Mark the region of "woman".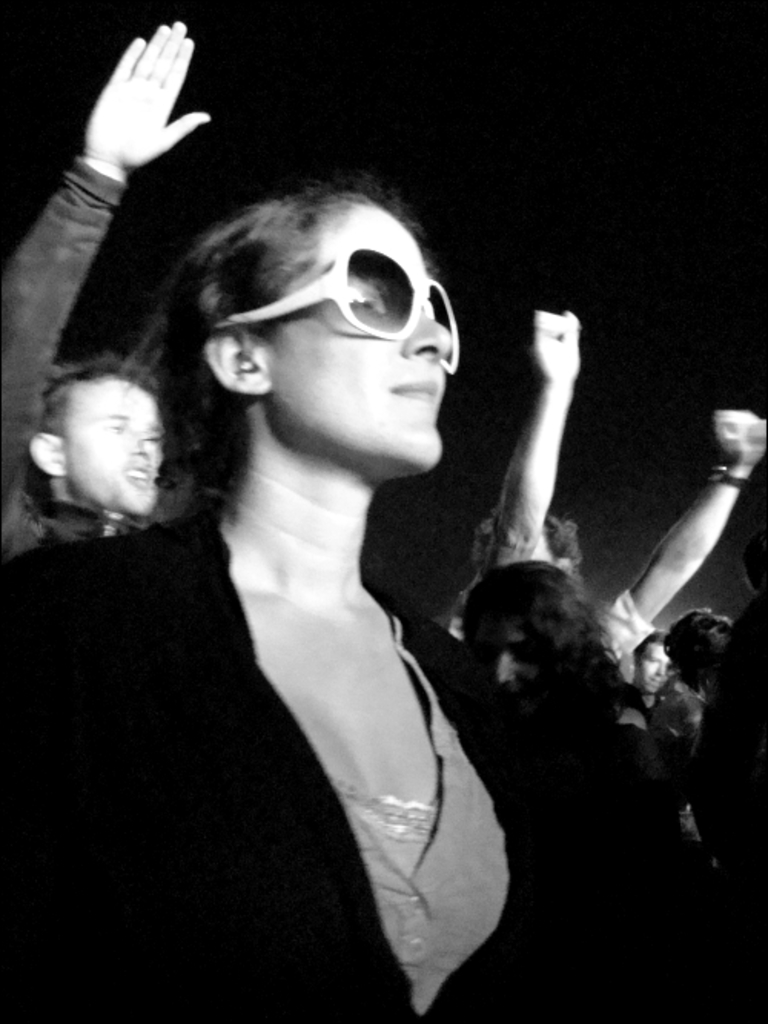
Region: [450, 562, 688, 1022].
